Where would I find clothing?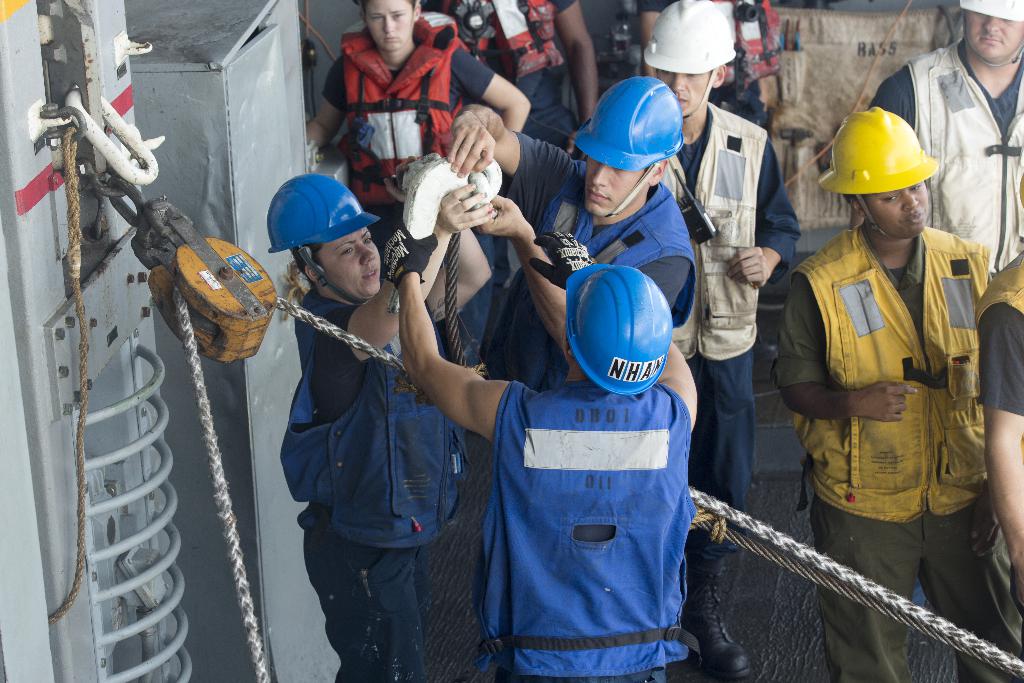
At bbox=[664, 101, 803, 562].
